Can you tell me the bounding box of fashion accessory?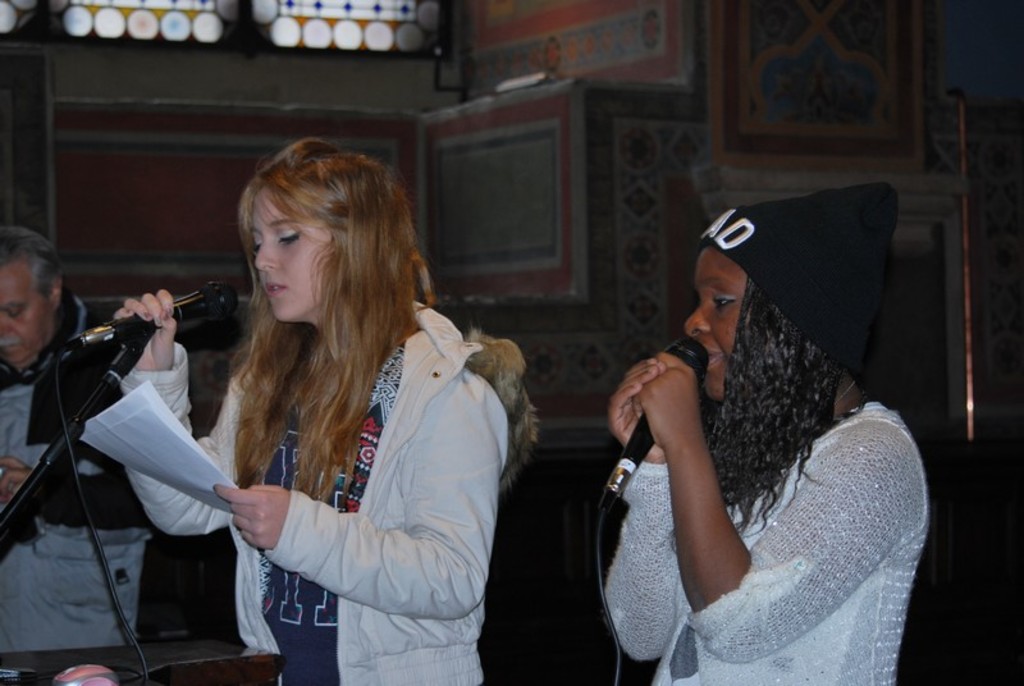
bbox=[827, 372, 859, 416].
